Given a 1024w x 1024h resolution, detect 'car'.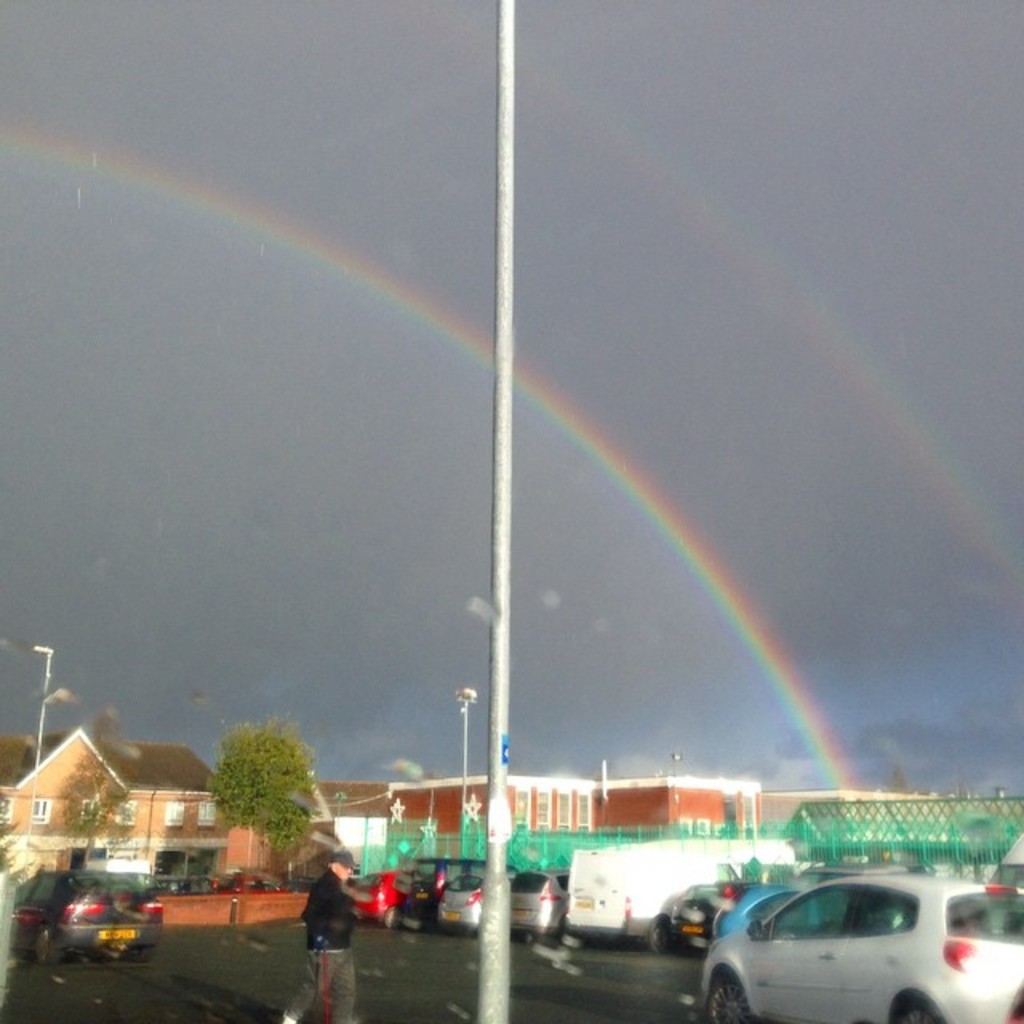
(left=13, top=867, right=155, bottom=962).
